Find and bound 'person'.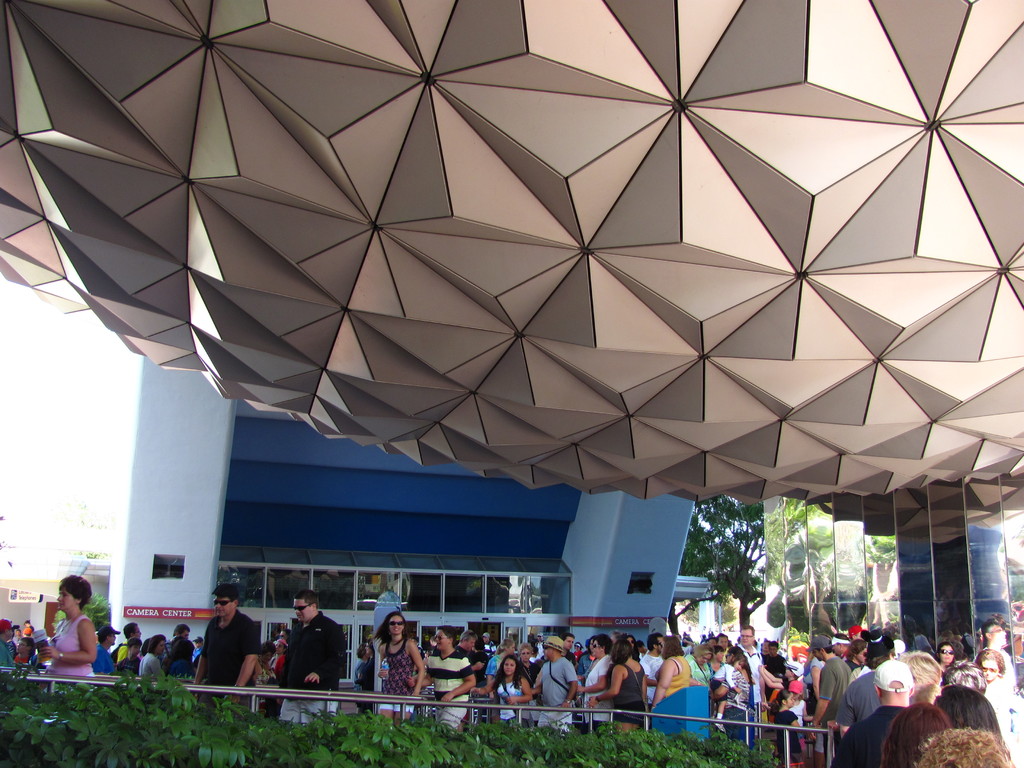
Bound: pyautogui.locateOnScreen(0, 617, 19, 668).
